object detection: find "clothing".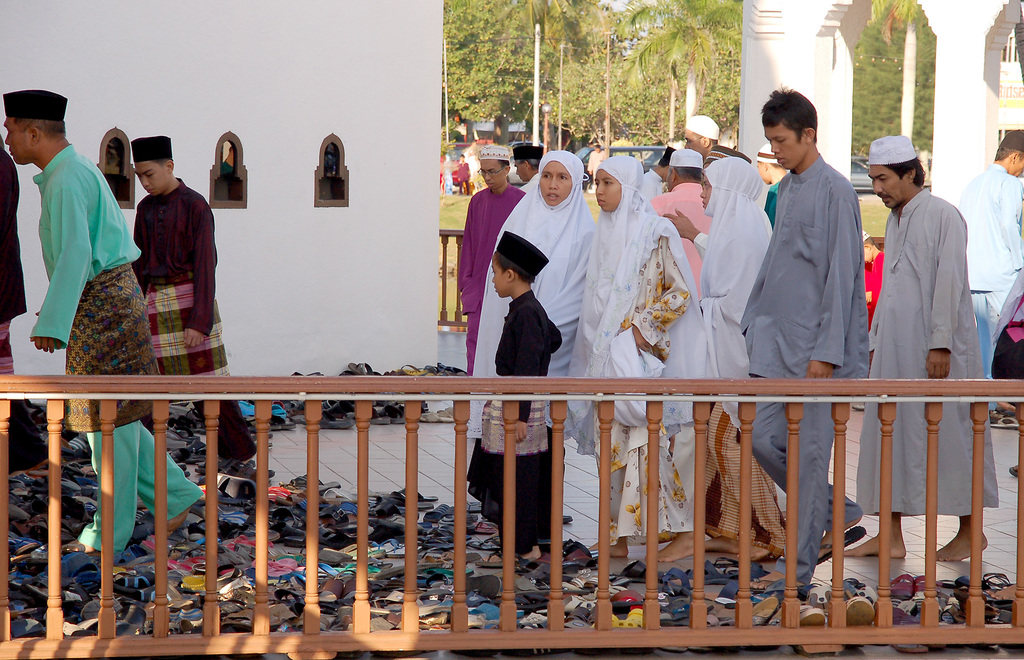
(left=32, top=142, right=202, bottom=551).
